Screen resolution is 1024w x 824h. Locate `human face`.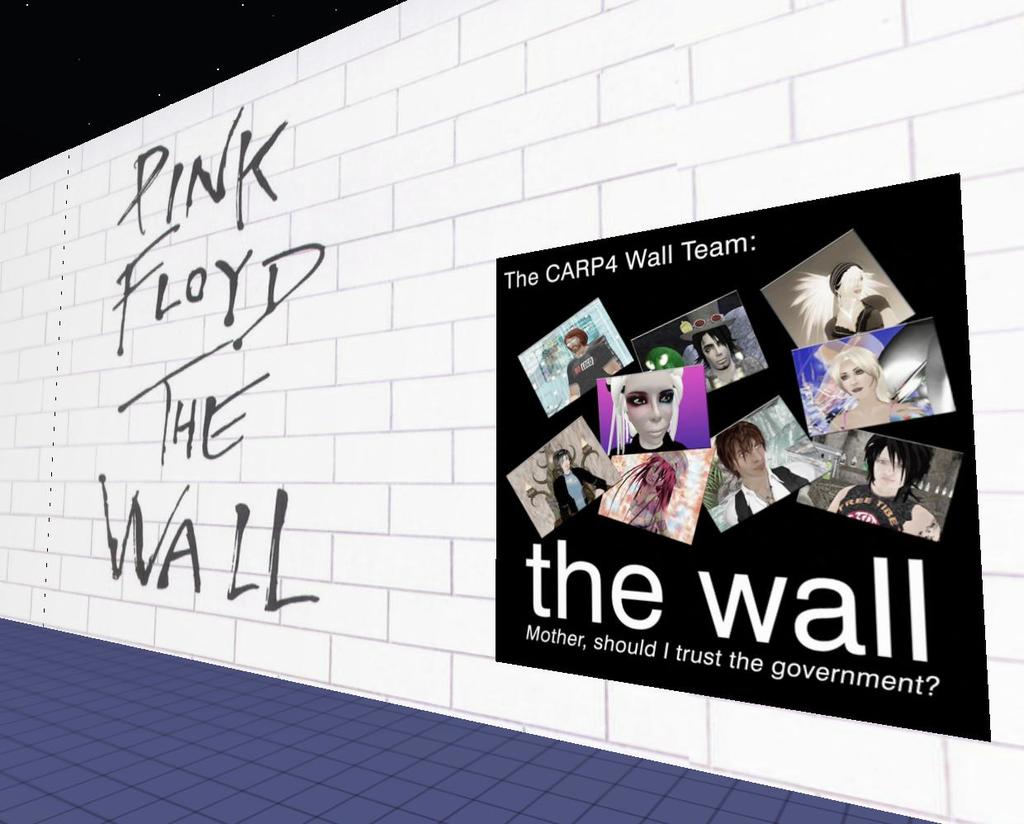
[x1=647, y1=461, x2=666, y2=485].
